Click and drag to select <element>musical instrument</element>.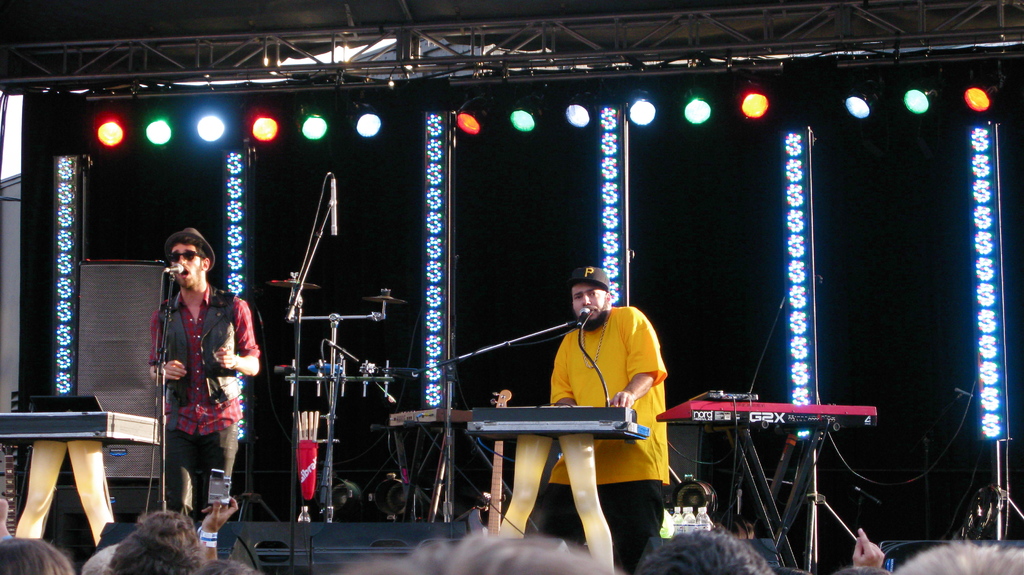
Selection: l=660, t=390, r=879, b=427.
